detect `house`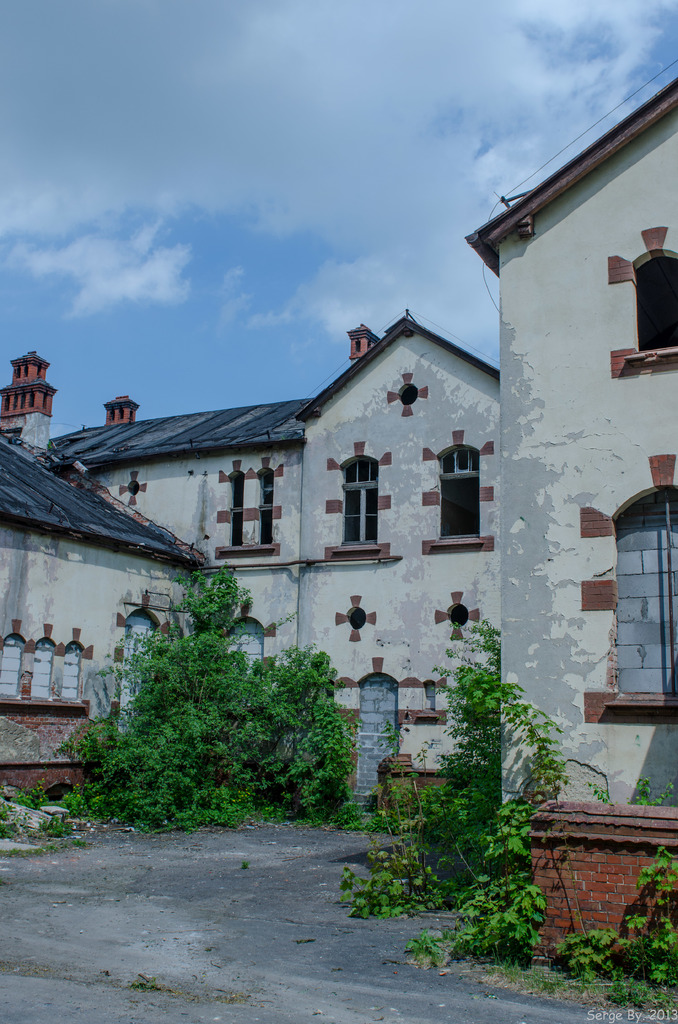
rect(0, 433, 191, 818)
